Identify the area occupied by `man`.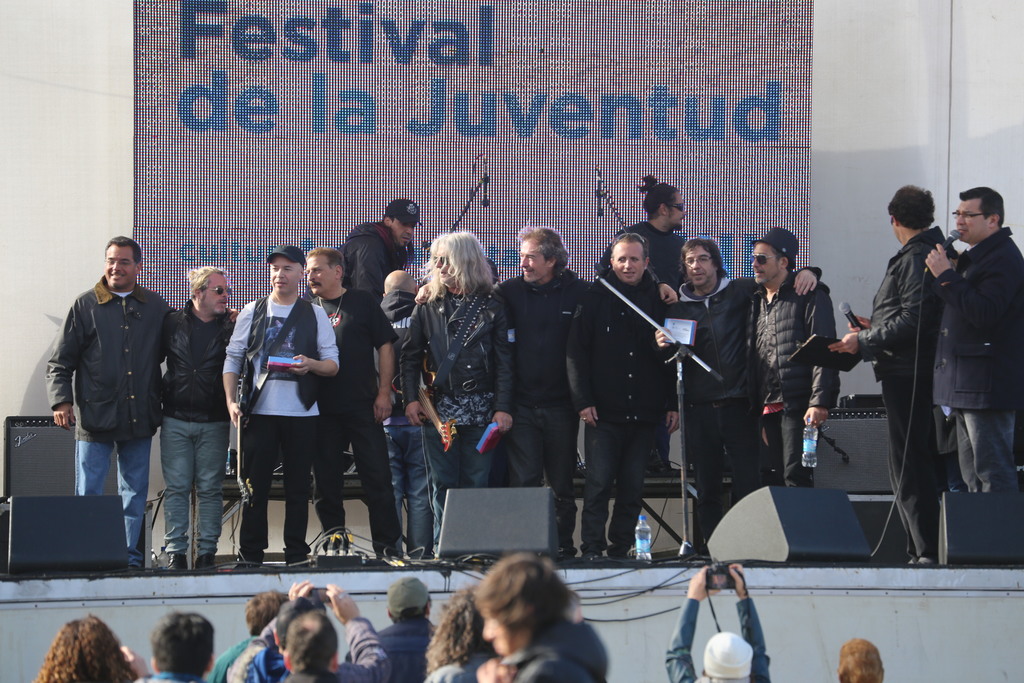
Area: <bbox>284, 611, 344, 682</bbox>.
